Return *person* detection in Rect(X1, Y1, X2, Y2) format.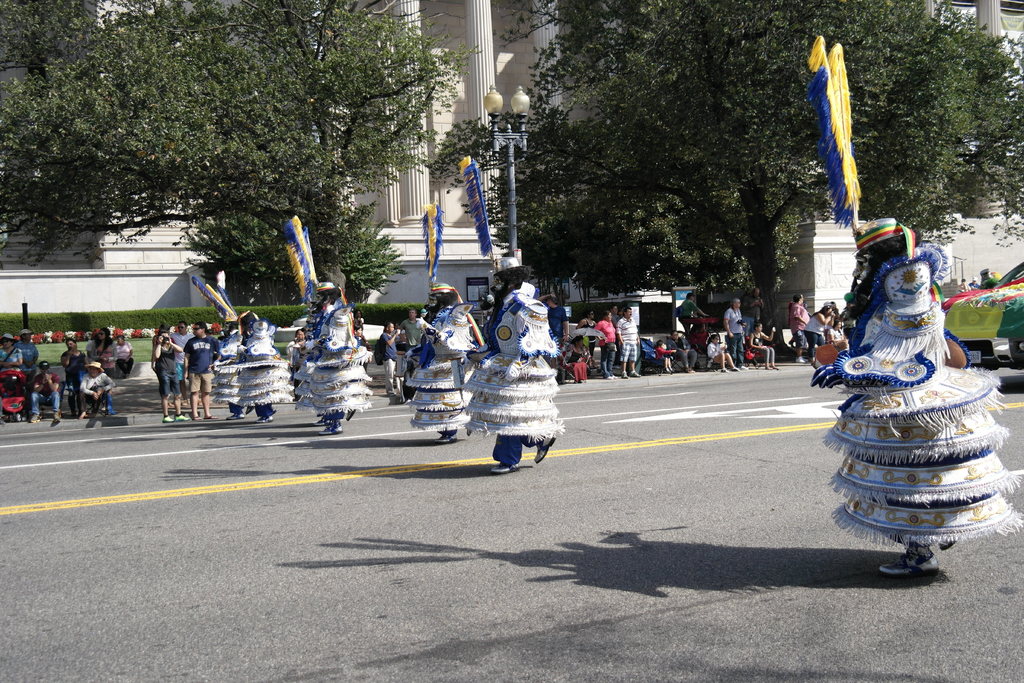
Rect(295, 276, 374, 439).
